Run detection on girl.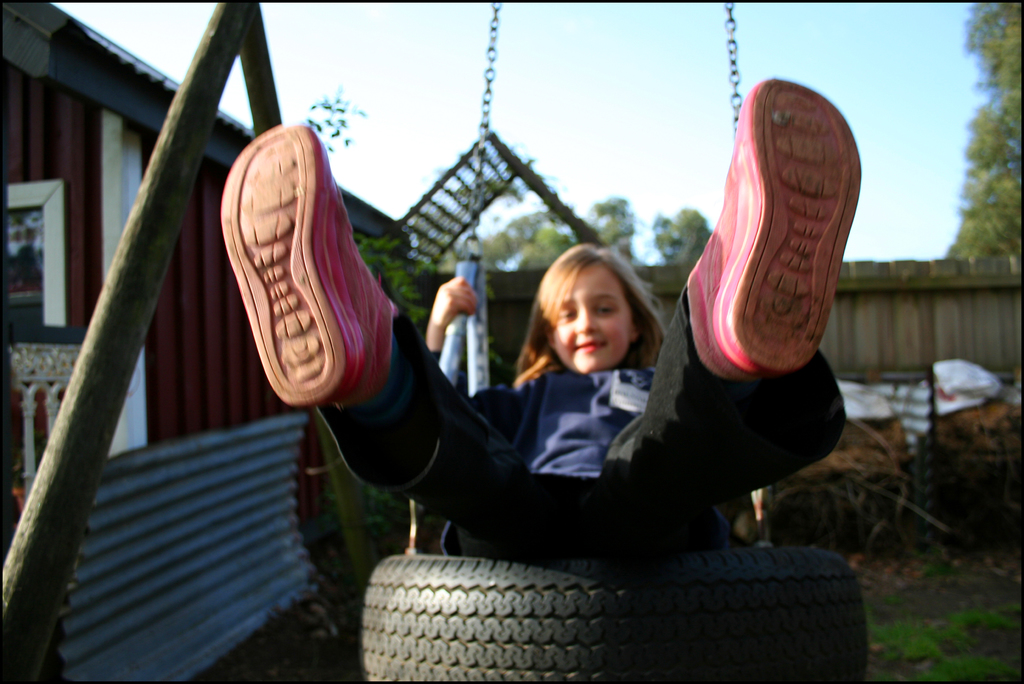
Result: l=207, t=66, r=859, b=564.
